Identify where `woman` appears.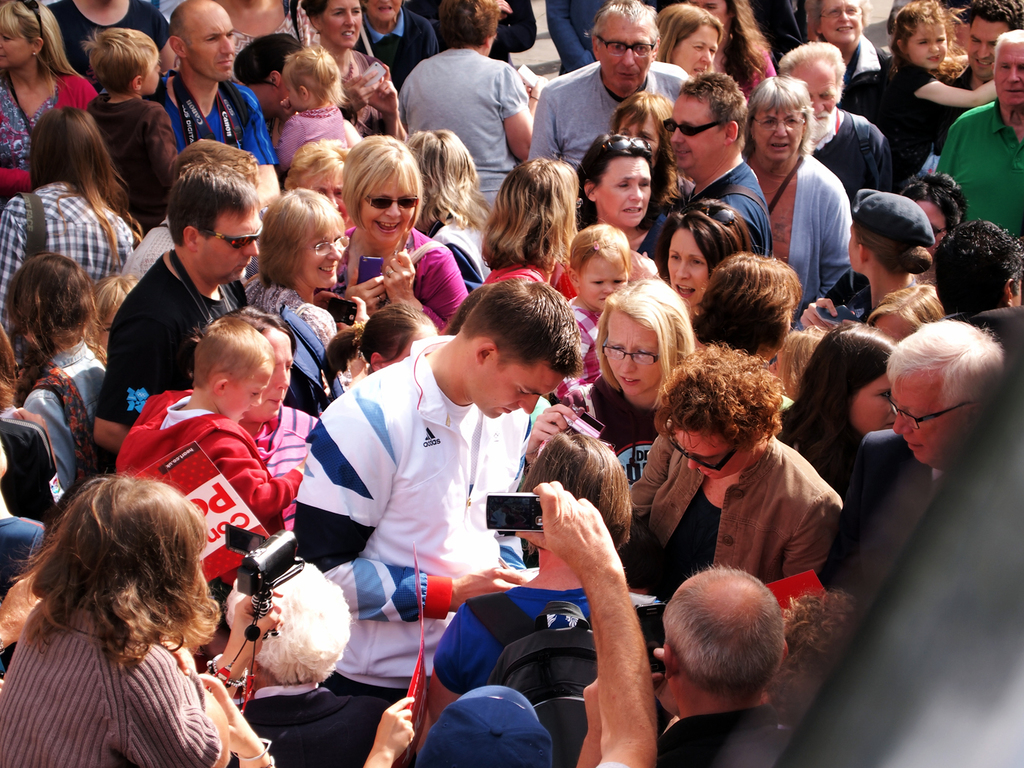
Appears at x1=235 y1=188 x2=362 y2=389.
